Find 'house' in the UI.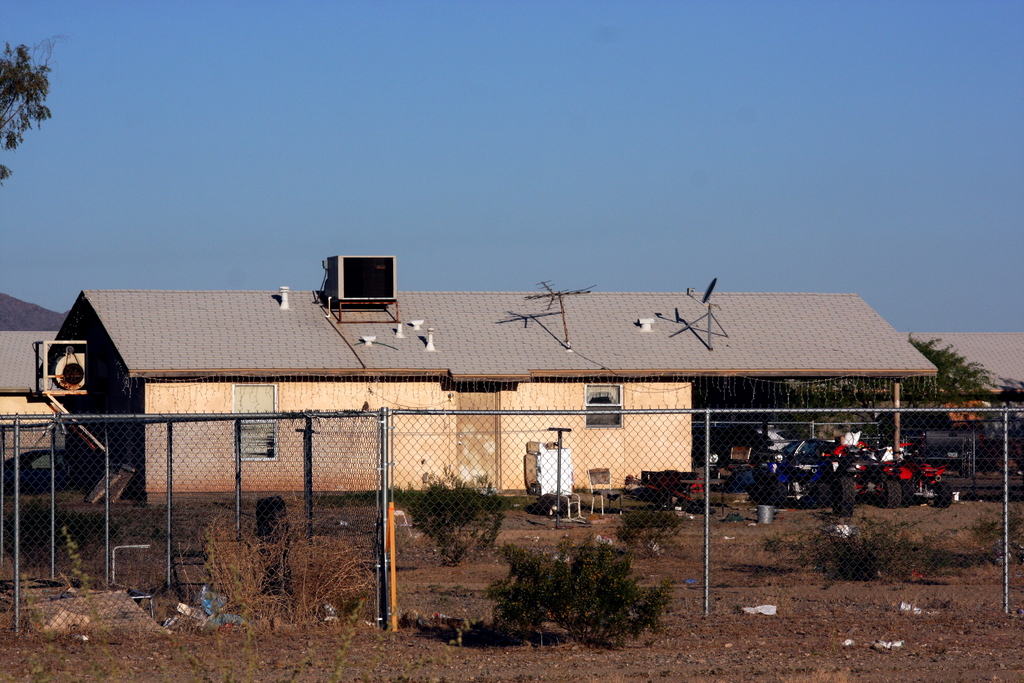
UI element at 906/330/1021/404.
